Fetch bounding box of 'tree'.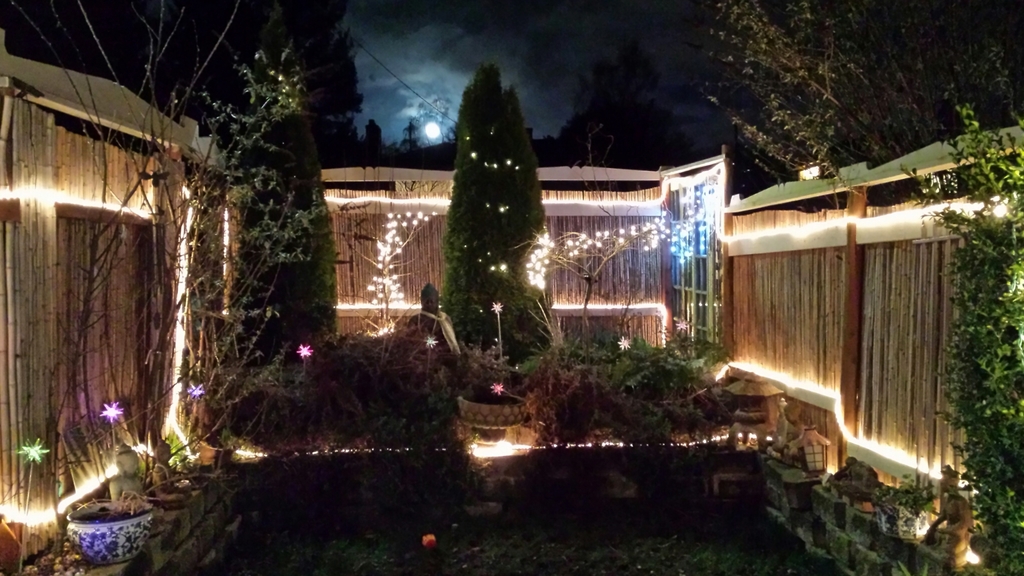
Bbox: x1=431 y1=65 x2=564 y2=371.
